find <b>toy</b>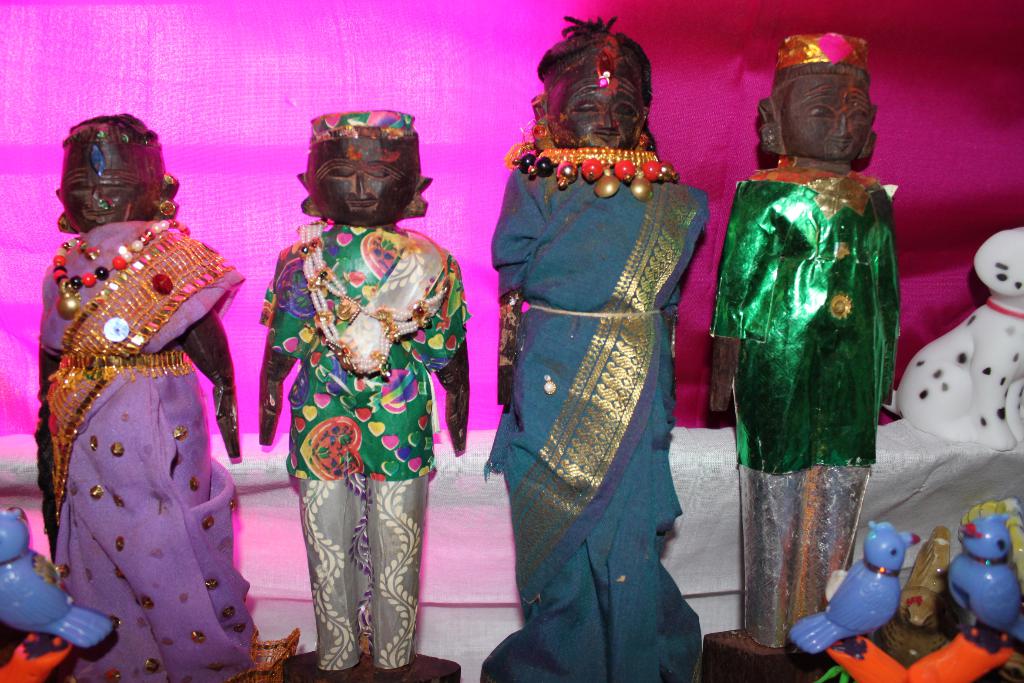
x1=865 y1=221 x2=1023 y2=452
